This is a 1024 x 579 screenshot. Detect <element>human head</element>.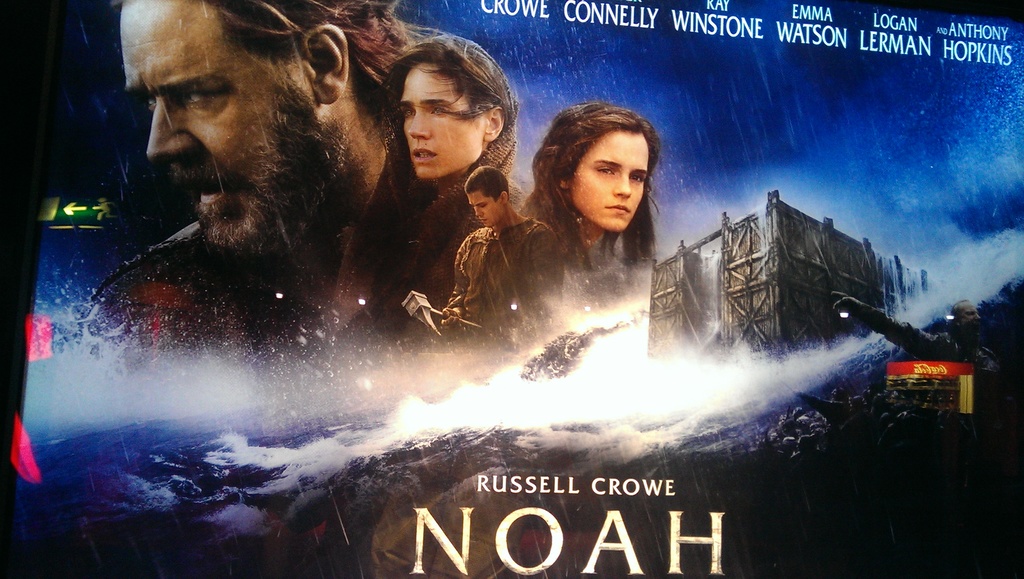
rect(947, 296, 979, 336).
